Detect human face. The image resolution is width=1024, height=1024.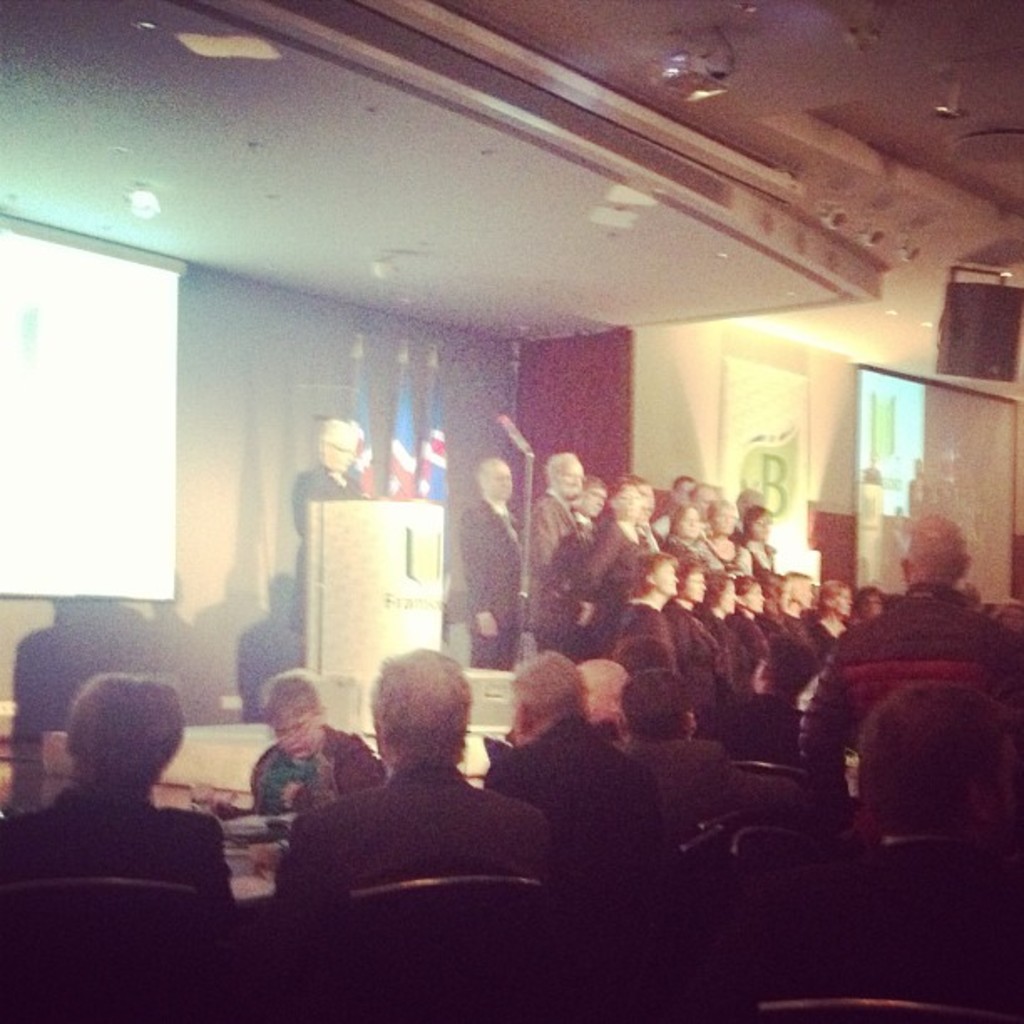
locate(268, 713, 316, 760).
